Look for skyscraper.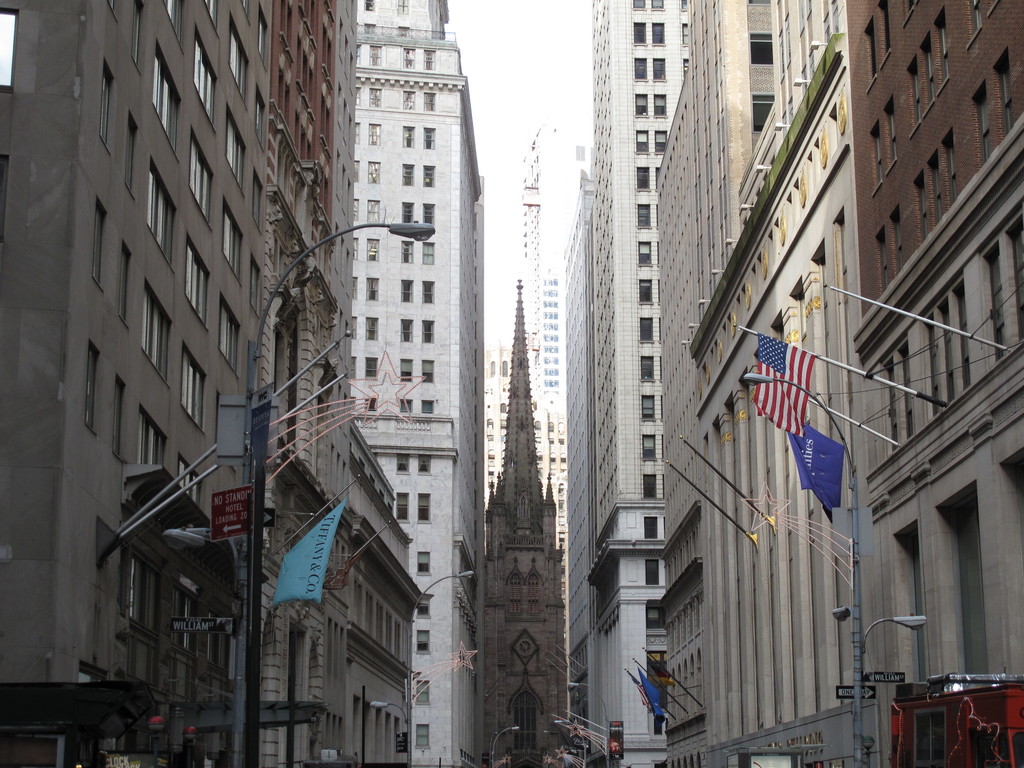
Found: 0 0 365 767.
